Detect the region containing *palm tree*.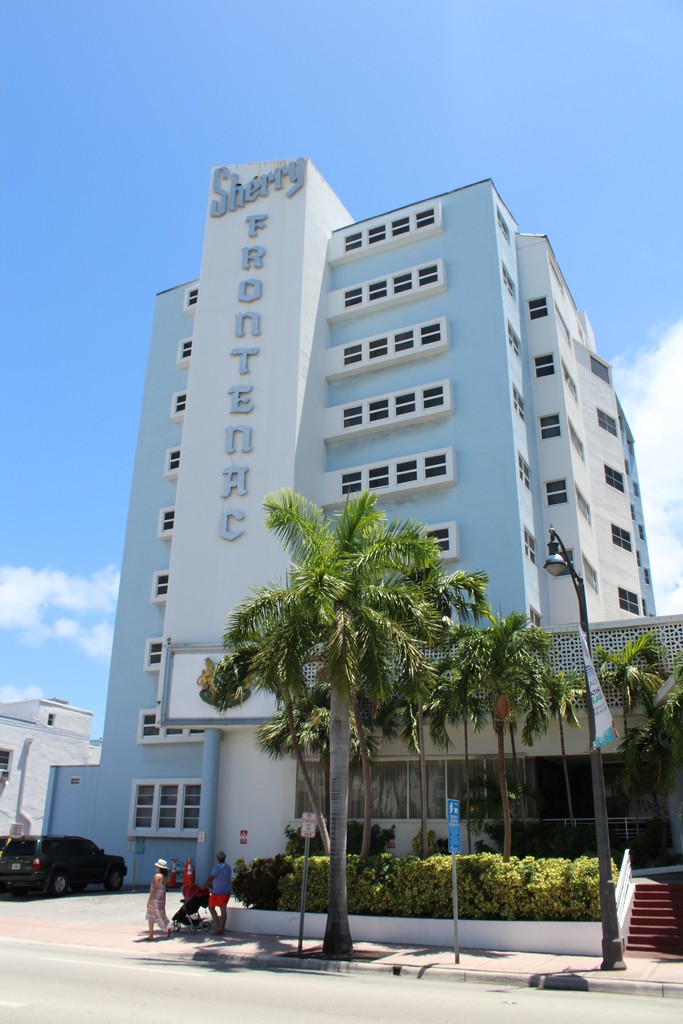
[x1=242, y1=689, x2=371, y2=902].
